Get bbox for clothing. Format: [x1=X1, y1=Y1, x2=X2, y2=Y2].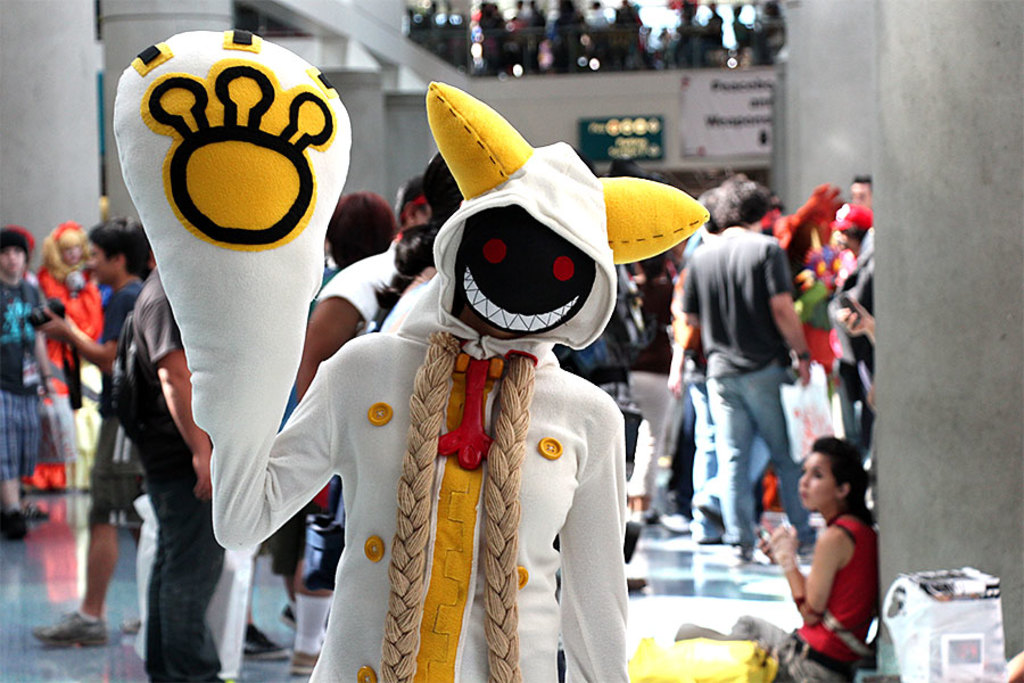
[x1=796, y1=512, x2=883, y2=661].
